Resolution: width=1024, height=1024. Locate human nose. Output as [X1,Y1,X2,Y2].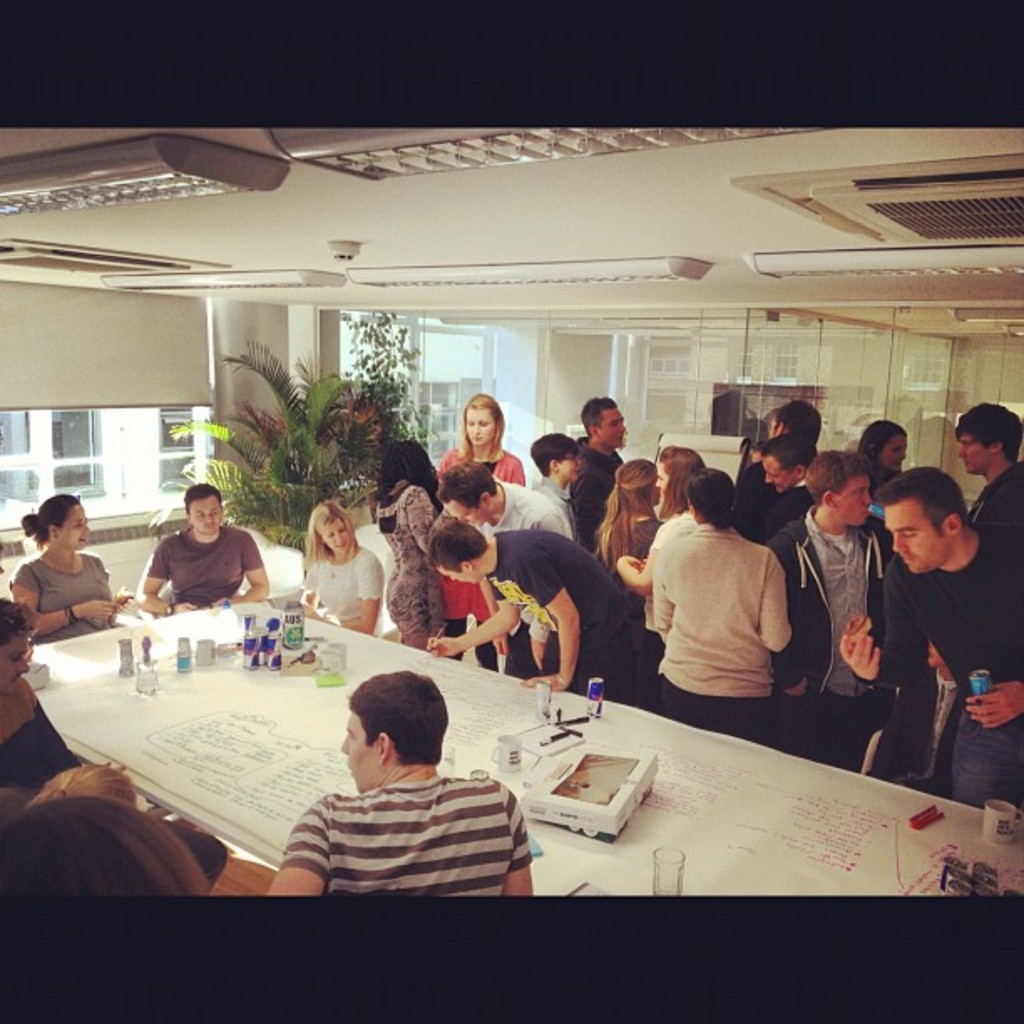
[959,442,974,453].
